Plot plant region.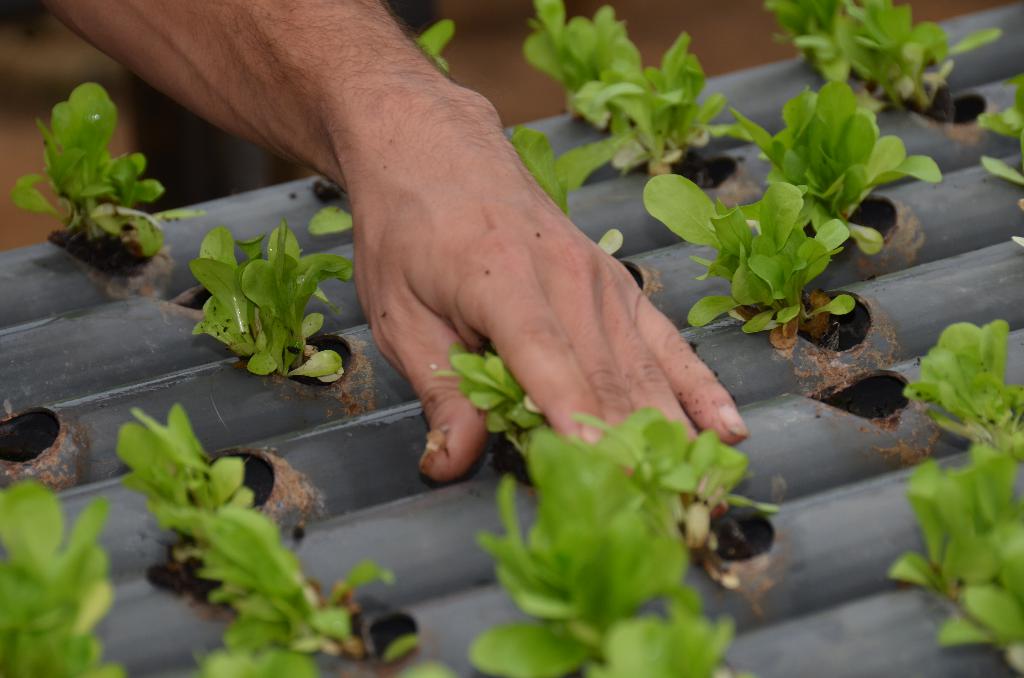
Plotted at crop(434, 346, 804, 677).
